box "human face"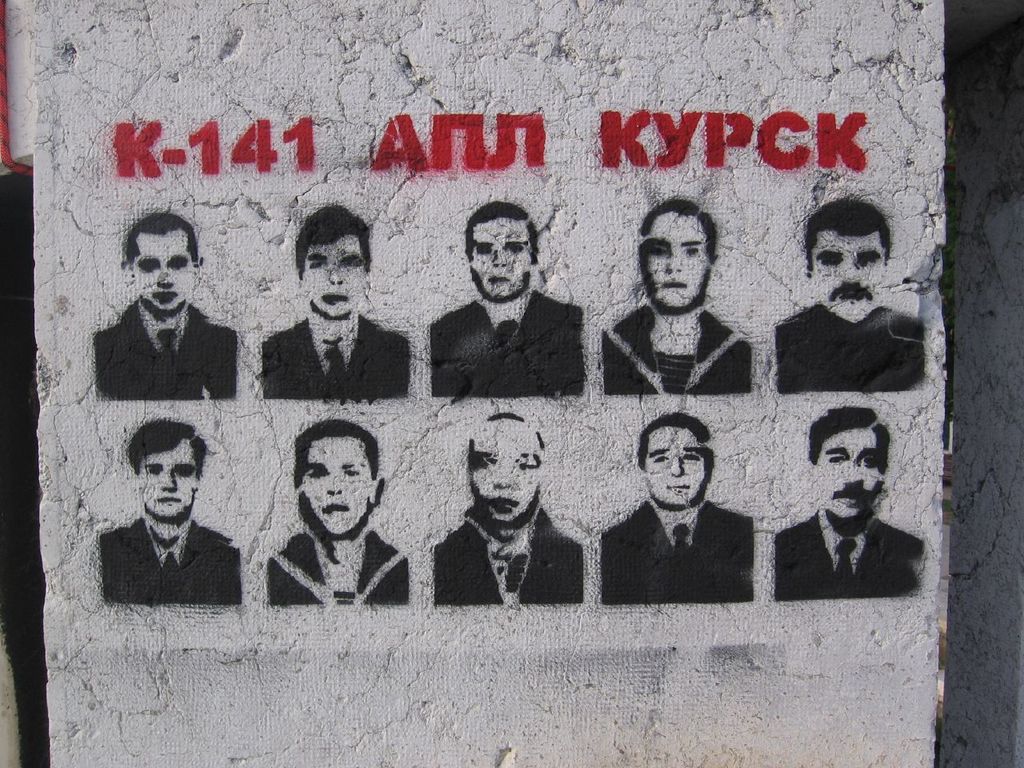
[left=296, top=436, right=376, bottom=538]
